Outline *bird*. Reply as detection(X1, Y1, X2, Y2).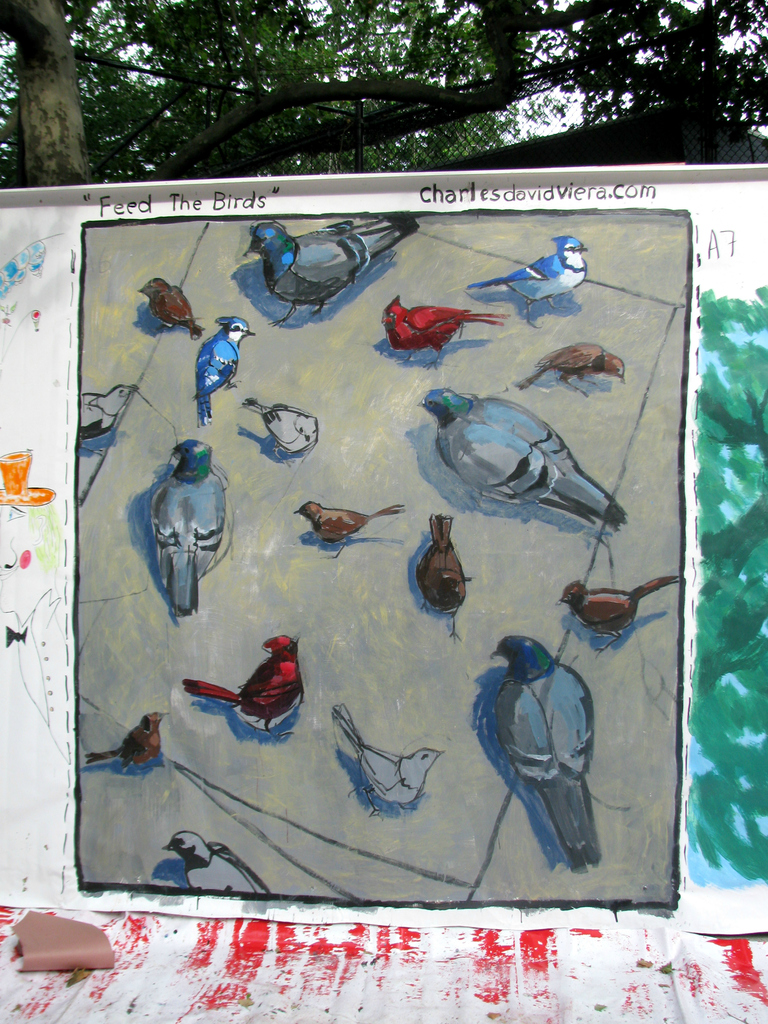
detection(243, 390, 322, 454).
